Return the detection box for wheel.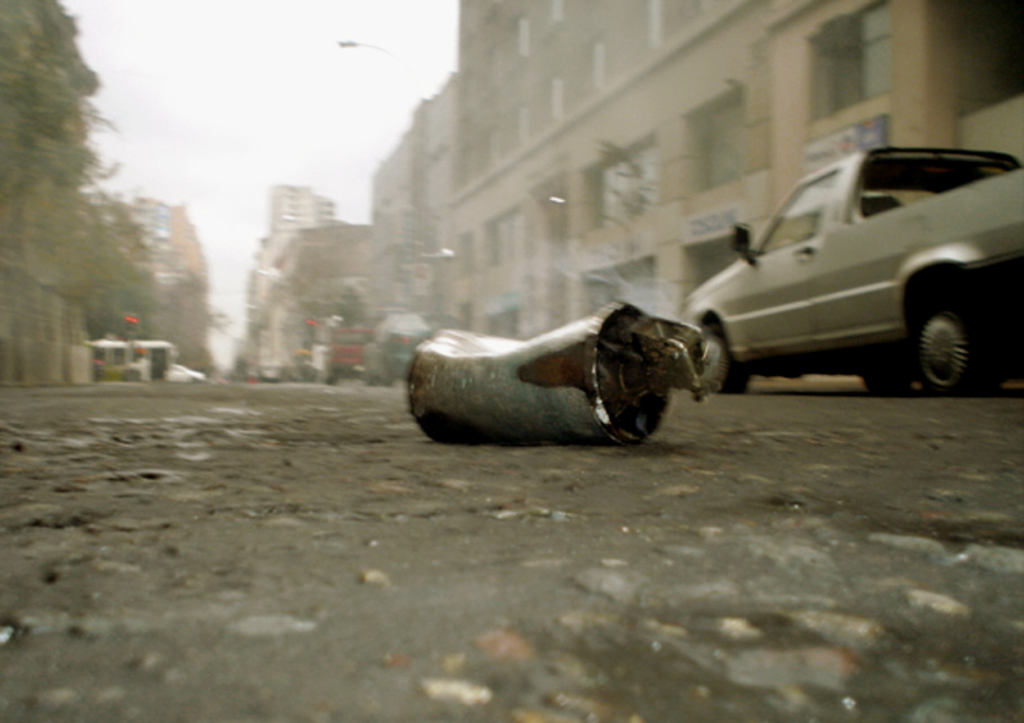
bbox=(858, 371, 911, 399).
